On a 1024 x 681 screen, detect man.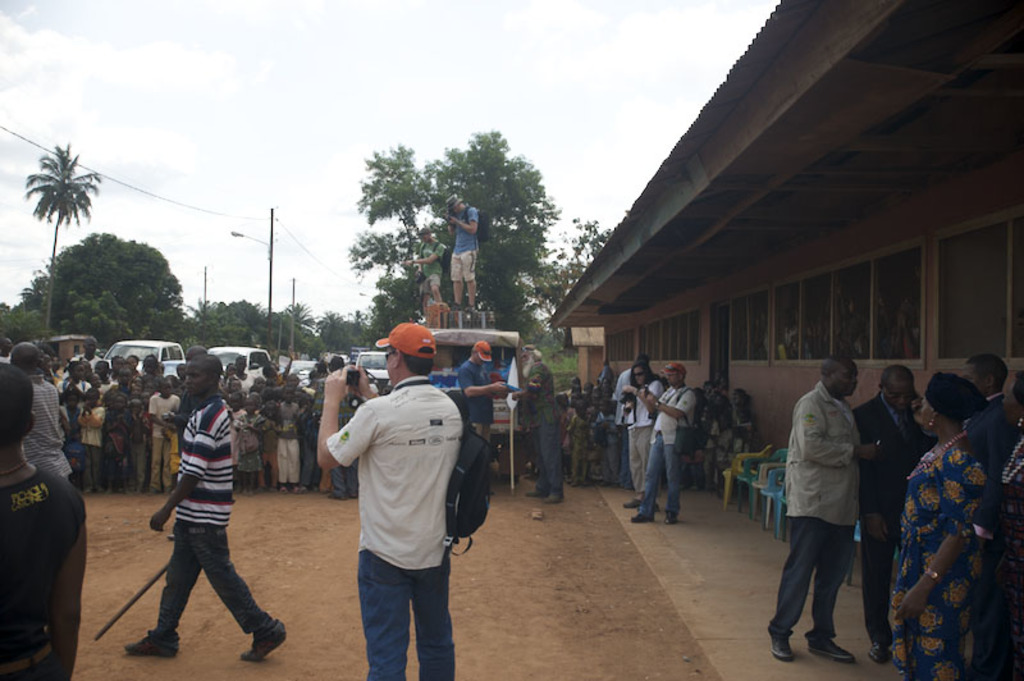
778, 351, 892, 664.
